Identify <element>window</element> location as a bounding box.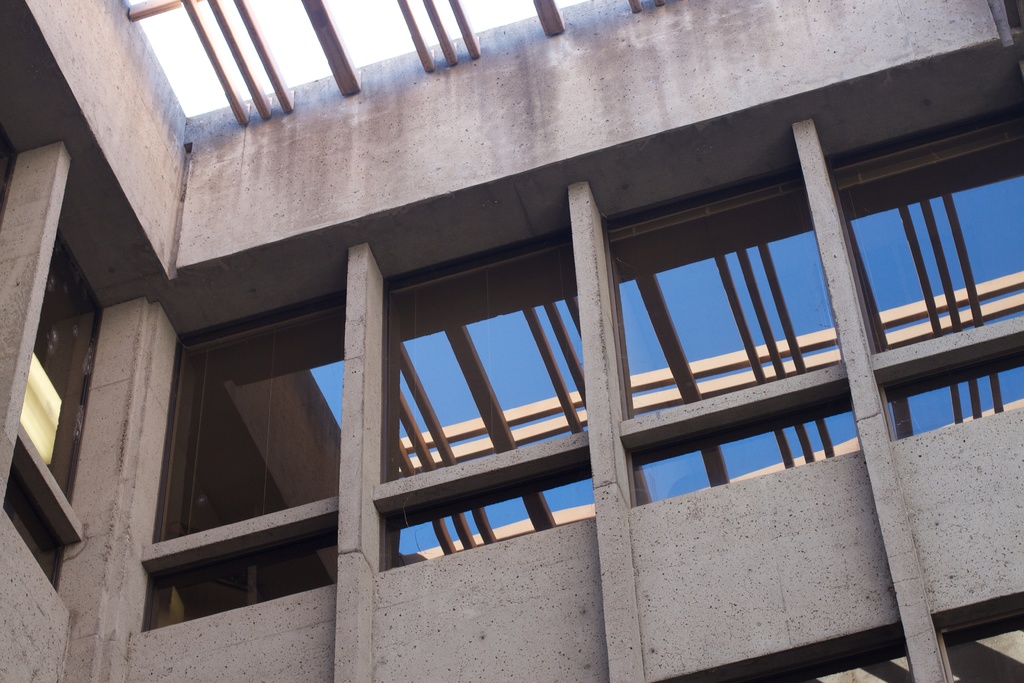
138, 292, 352, 606.
